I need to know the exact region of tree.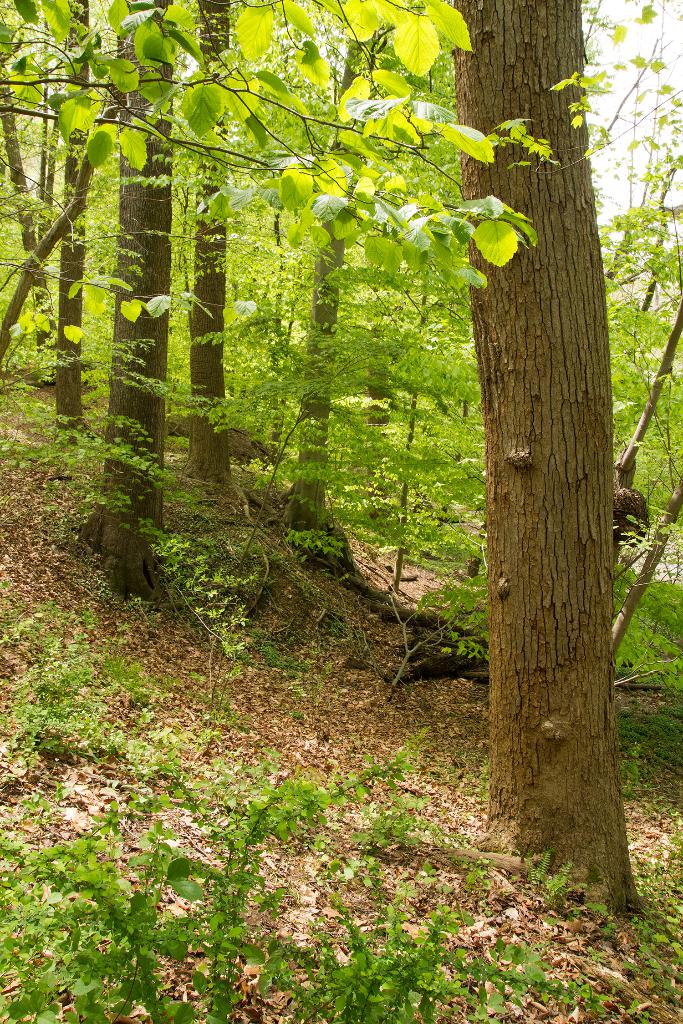
Region: BBox(149, 0, 268, 509).
